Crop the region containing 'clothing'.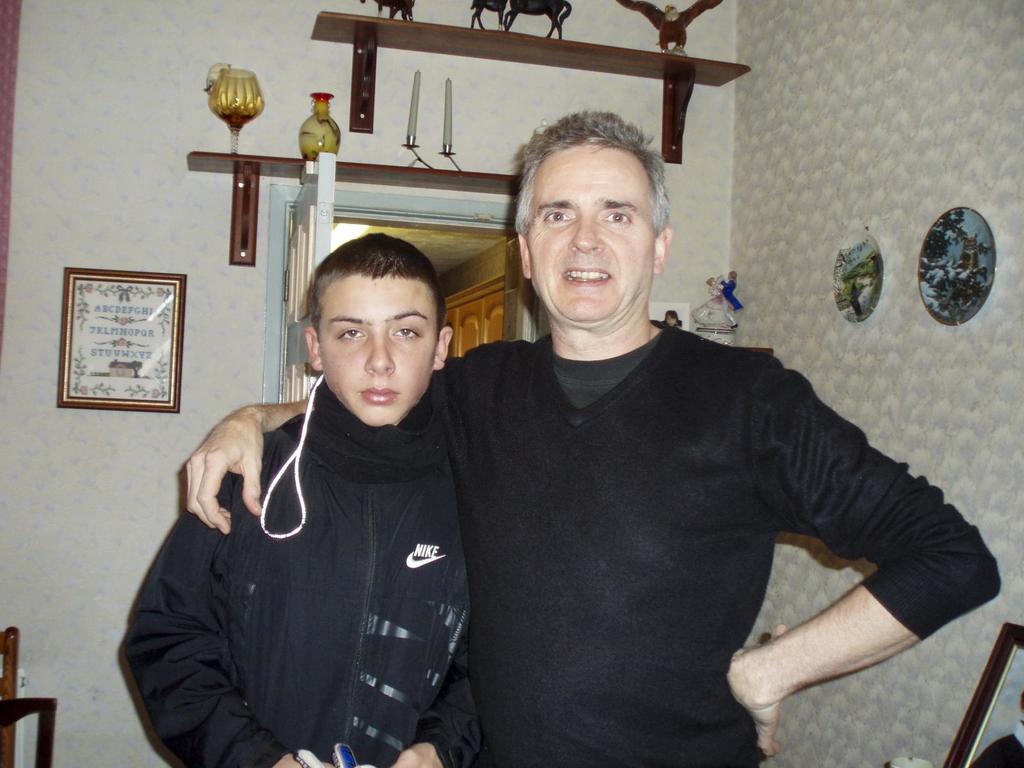
Crop region: (x1=436, y1=323, x2=991, y2=767).
